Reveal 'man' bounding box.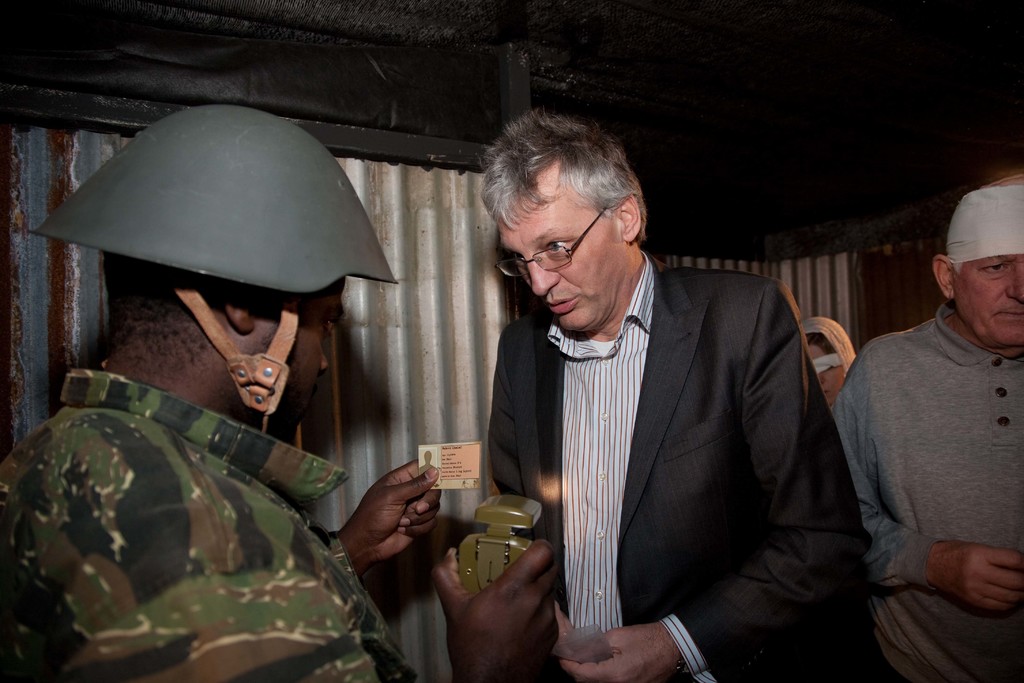
Revealed: x1=0 y1=106 x2=567 y2=682.
